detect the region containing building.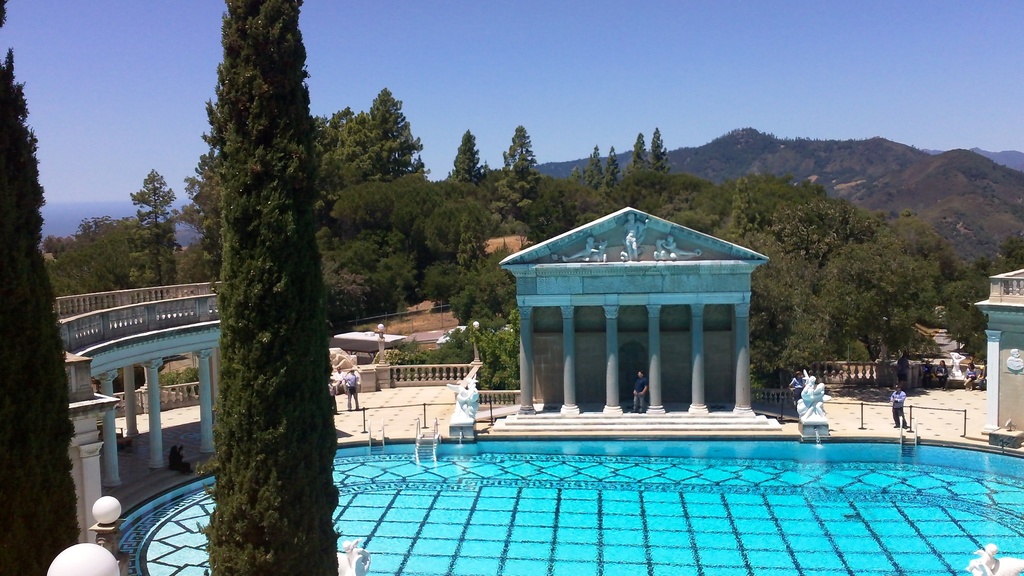
[x1=55, y1=276, x2=215, y2=495].
